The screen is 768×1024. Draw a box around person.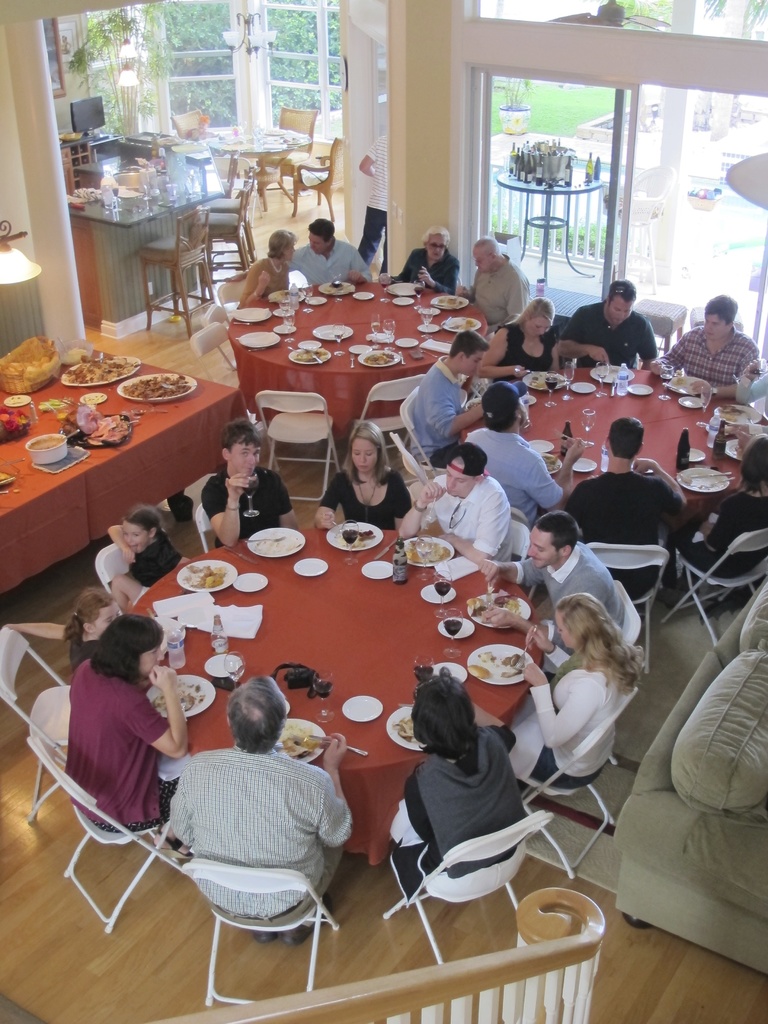
394 440 517 579.
